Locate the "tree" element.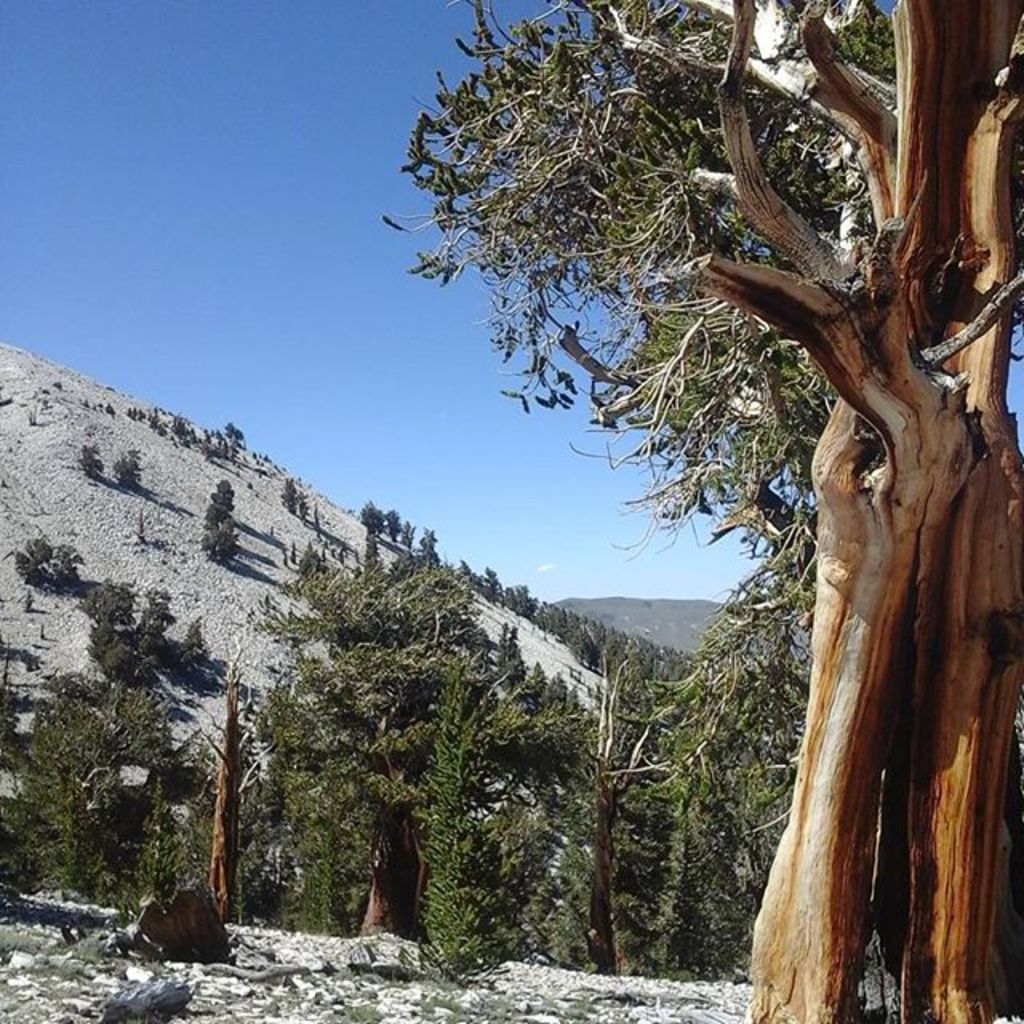
Element bbox: pyautogui.locateOnScreen(109, 453, 142, 486).
